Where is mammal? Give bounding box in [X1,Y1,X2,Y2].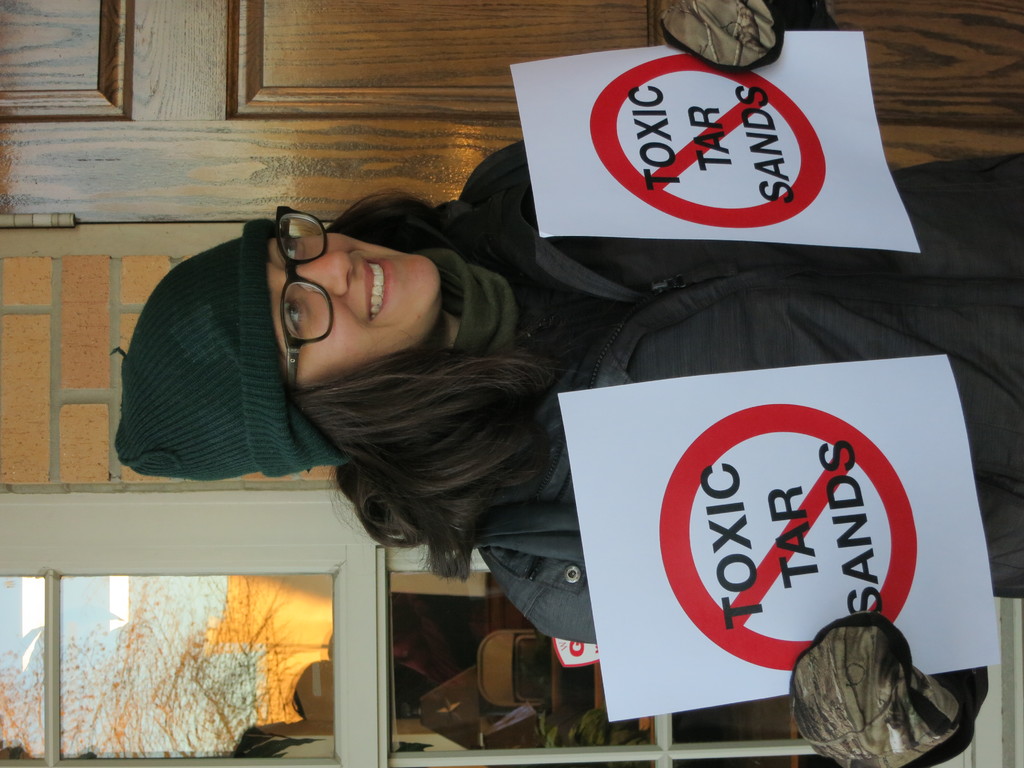
[111,0,1023,648].
